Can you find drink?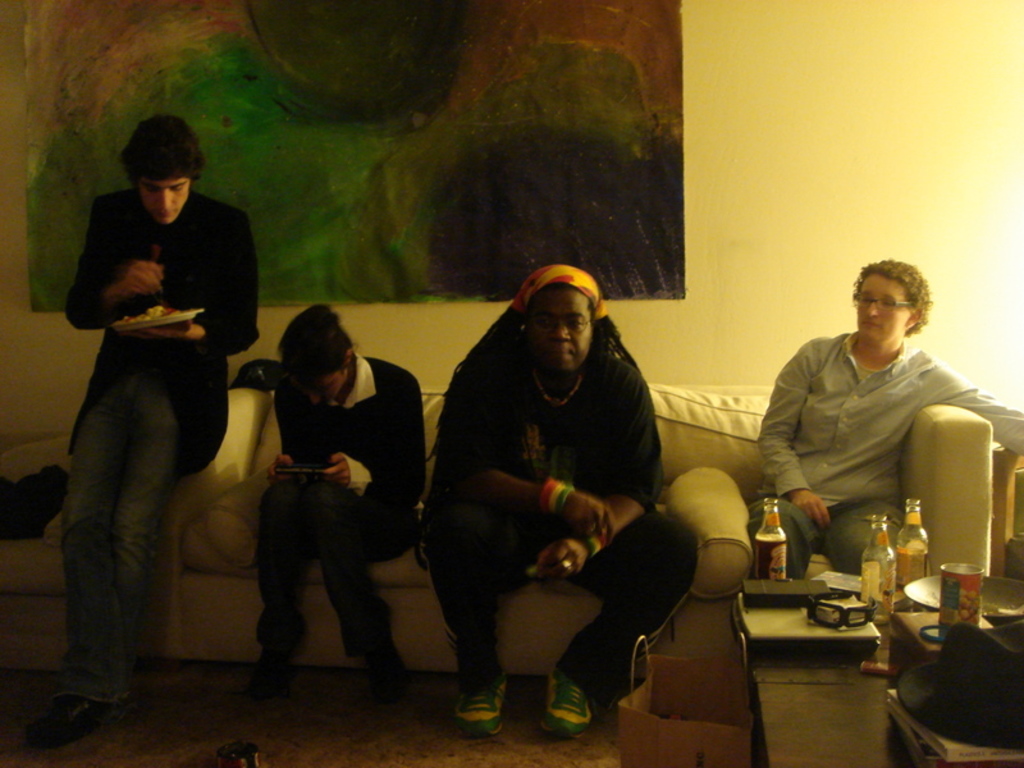
Yes, bounding box: detection(900, 544, 932, 591).
